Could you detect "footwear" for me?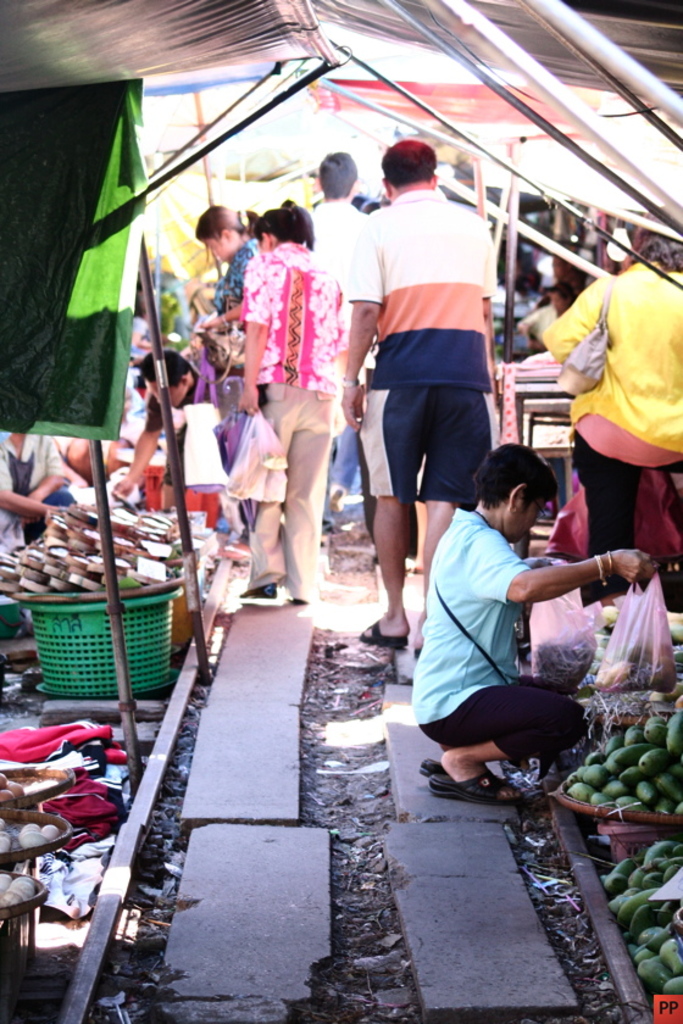
Detection result: 283/586/309/607.
